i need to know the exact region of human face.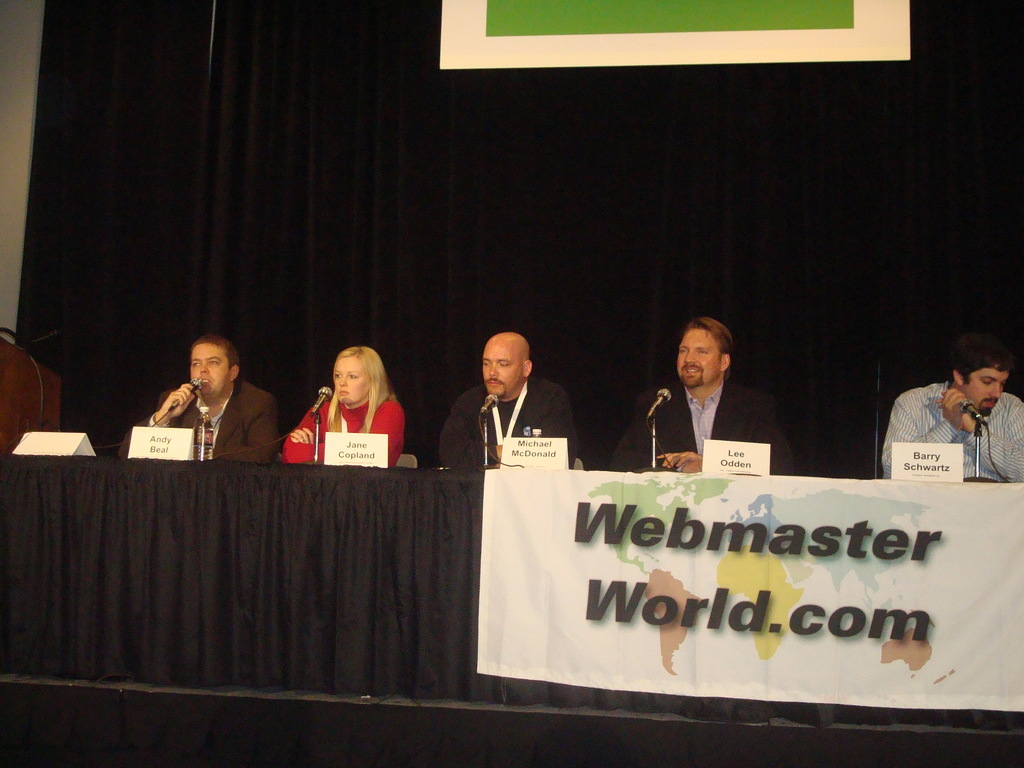
Region: [676,331,717,389].
